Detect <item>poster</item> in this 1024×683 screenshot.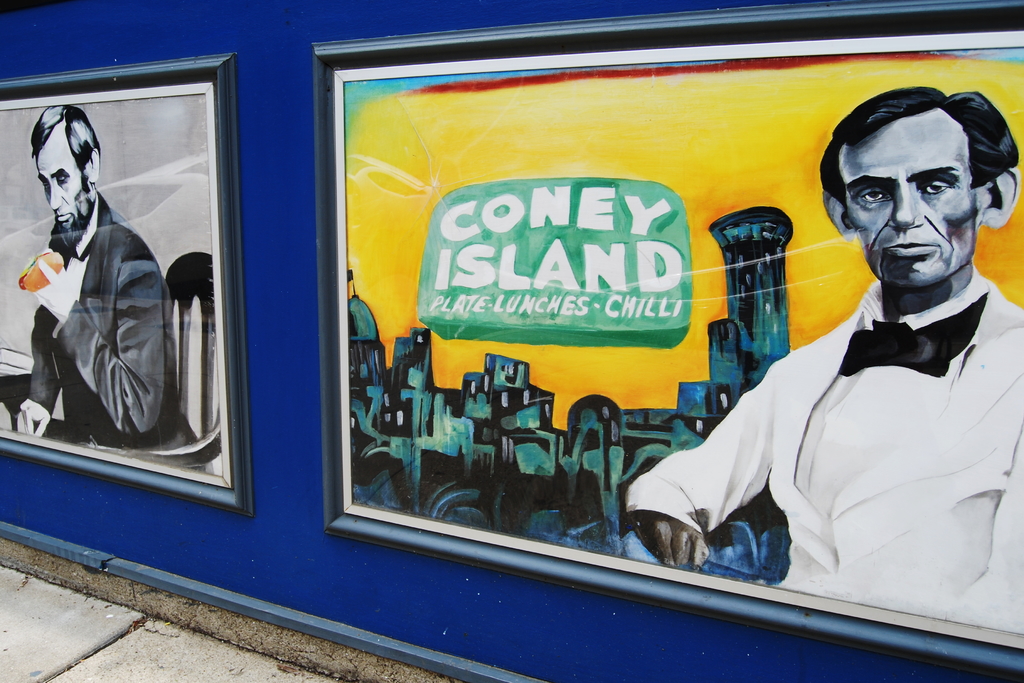
Detection: (337, 45, 1023, 654).
